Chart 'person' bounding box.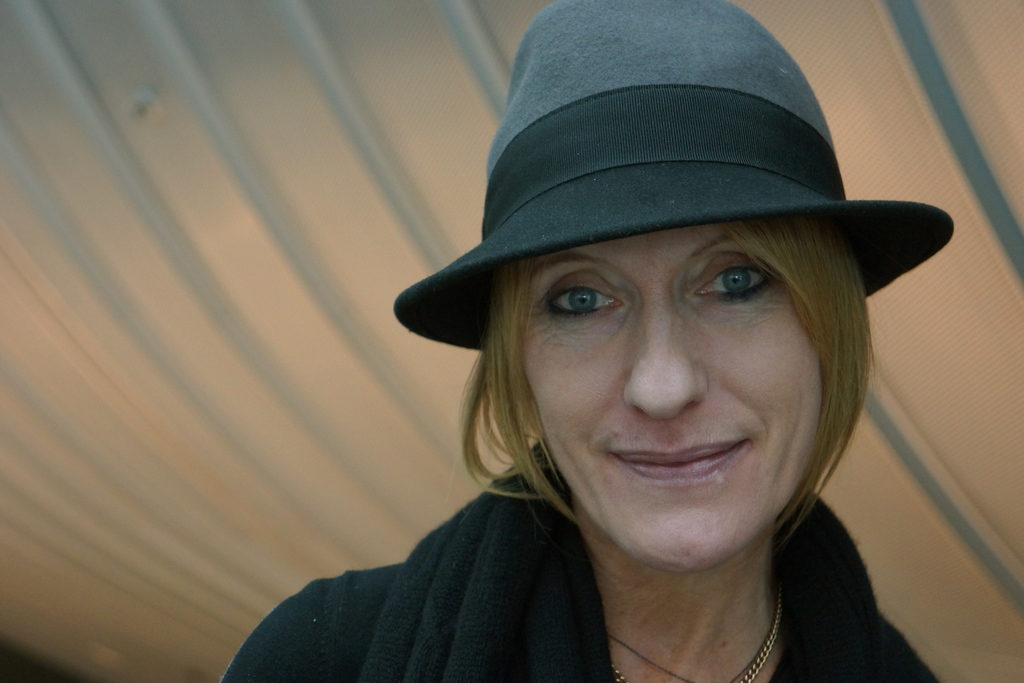
Charted: 218 0 951 682.
